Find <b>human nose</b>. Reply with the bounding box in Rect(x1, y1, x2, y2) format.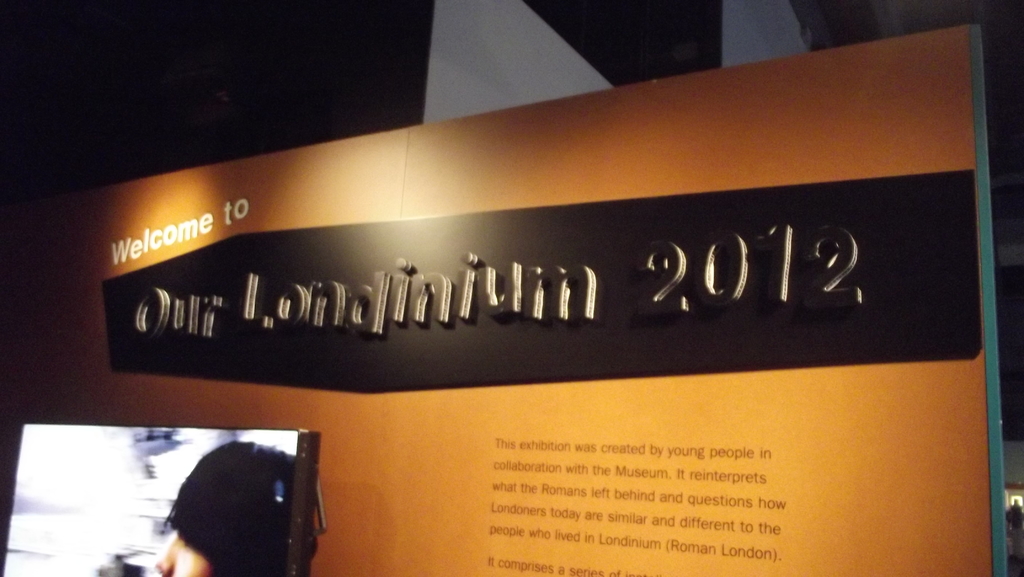
Rect(152, 541, 177, 576).
